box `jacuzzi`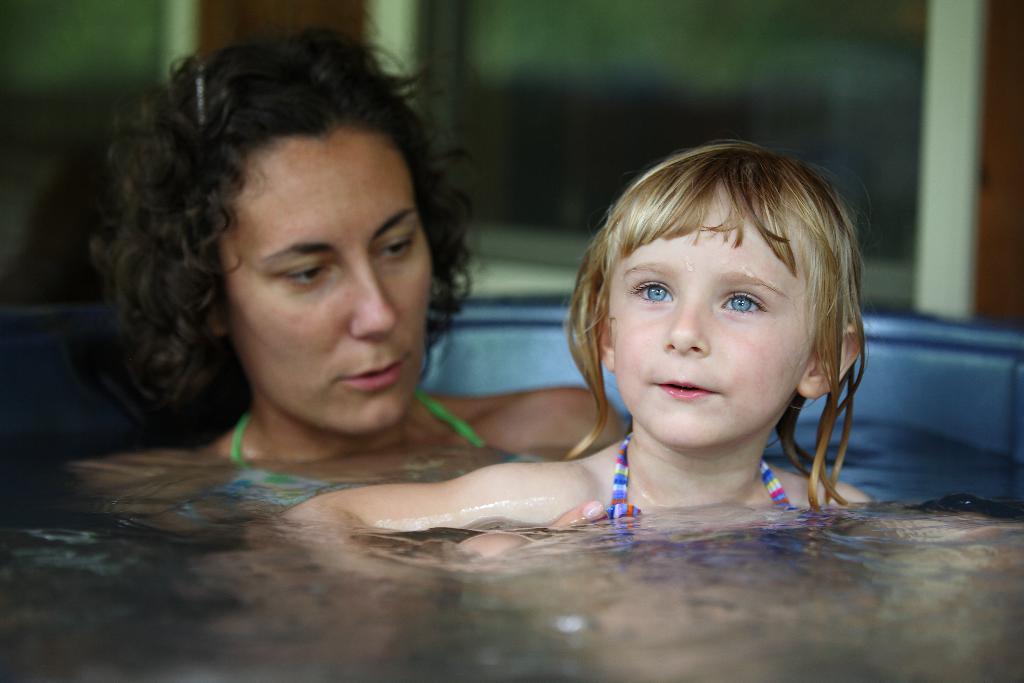
[43,173,974,625]
